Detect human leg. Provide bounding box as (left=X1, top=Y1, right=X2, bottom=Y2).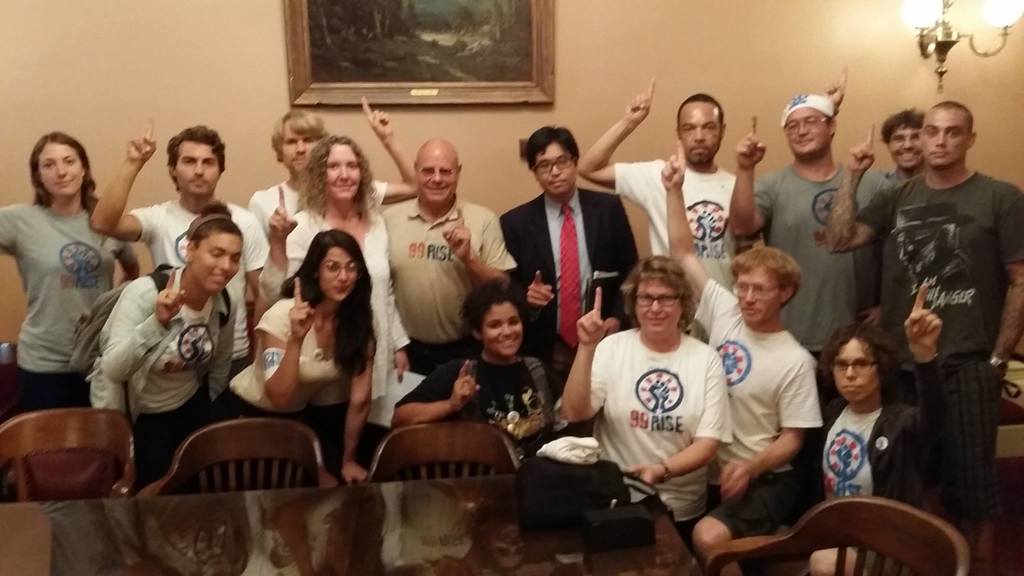
(left=802, top=538, right=865, bottom=575).
